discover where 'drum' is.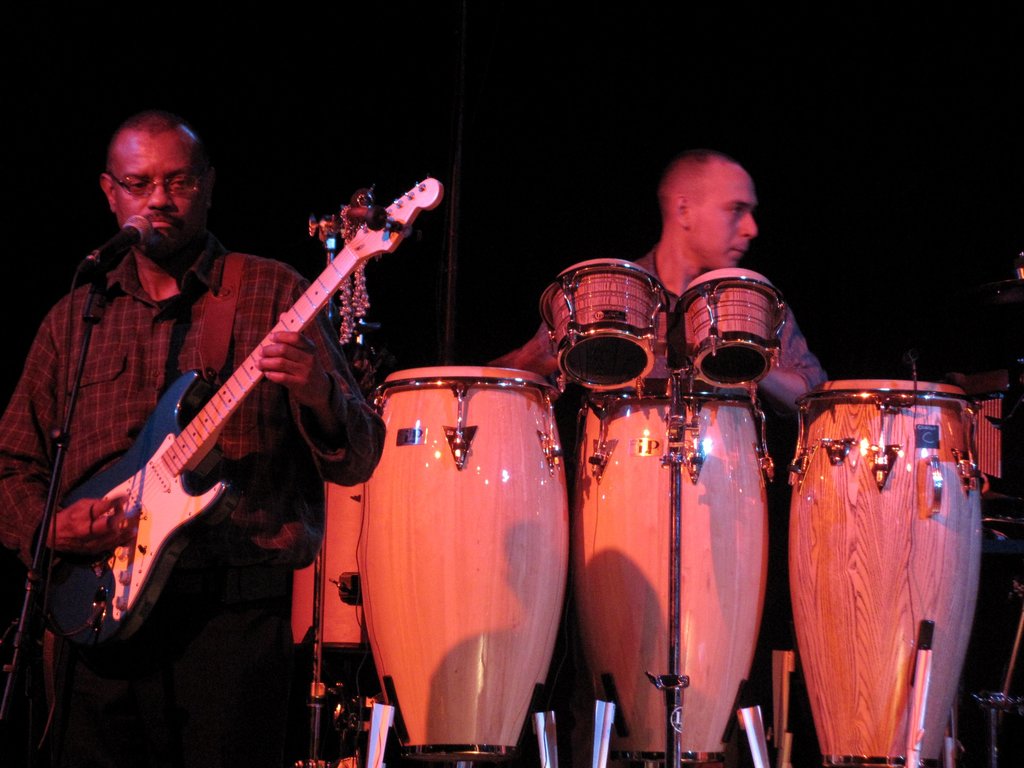
Discovered at detection(789, 378, 989, 767).
